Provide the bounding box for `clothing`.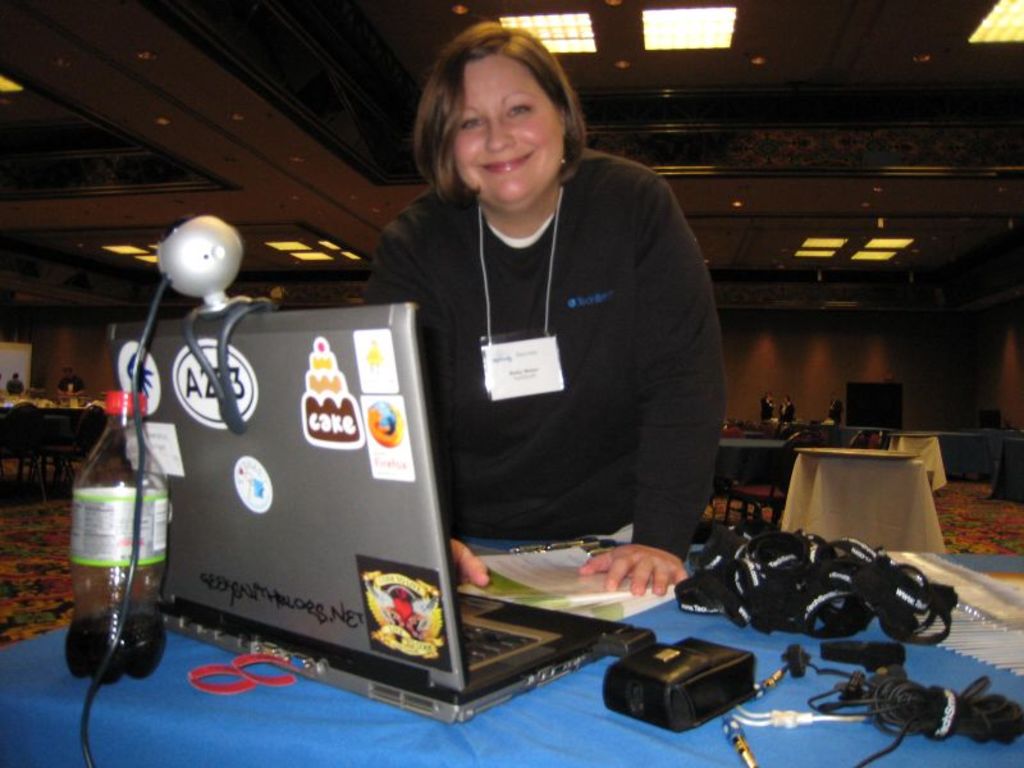
[828,403,842,422].
